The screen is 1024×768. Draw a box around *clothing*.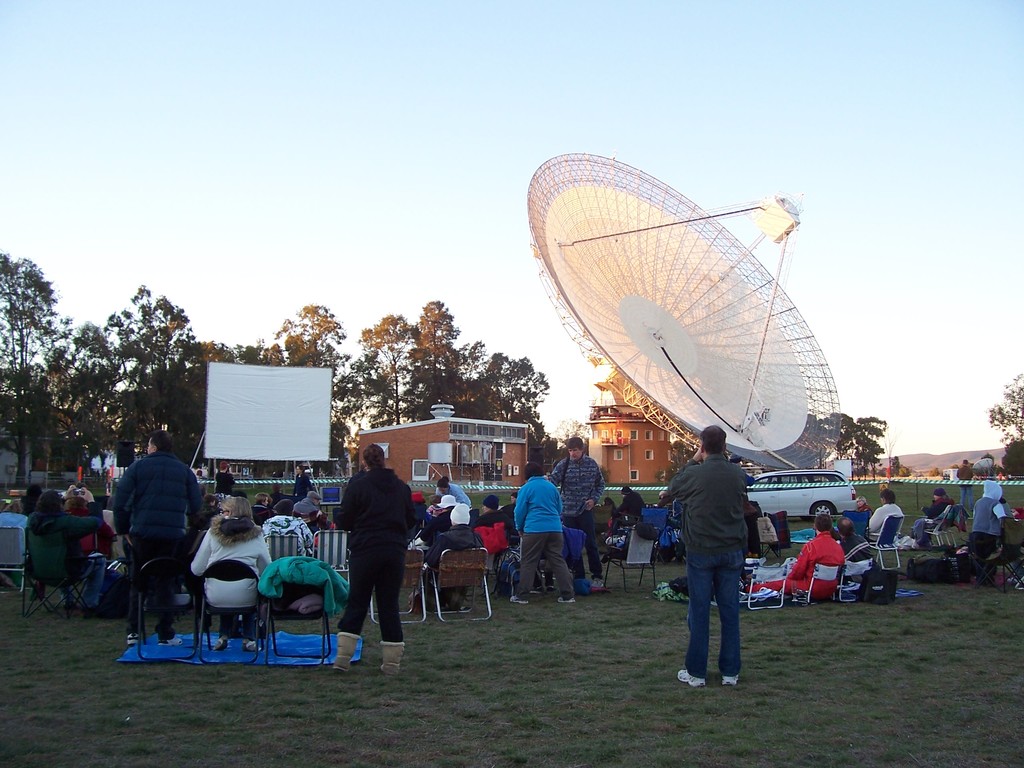
locate(515, 470, 575, 600).
